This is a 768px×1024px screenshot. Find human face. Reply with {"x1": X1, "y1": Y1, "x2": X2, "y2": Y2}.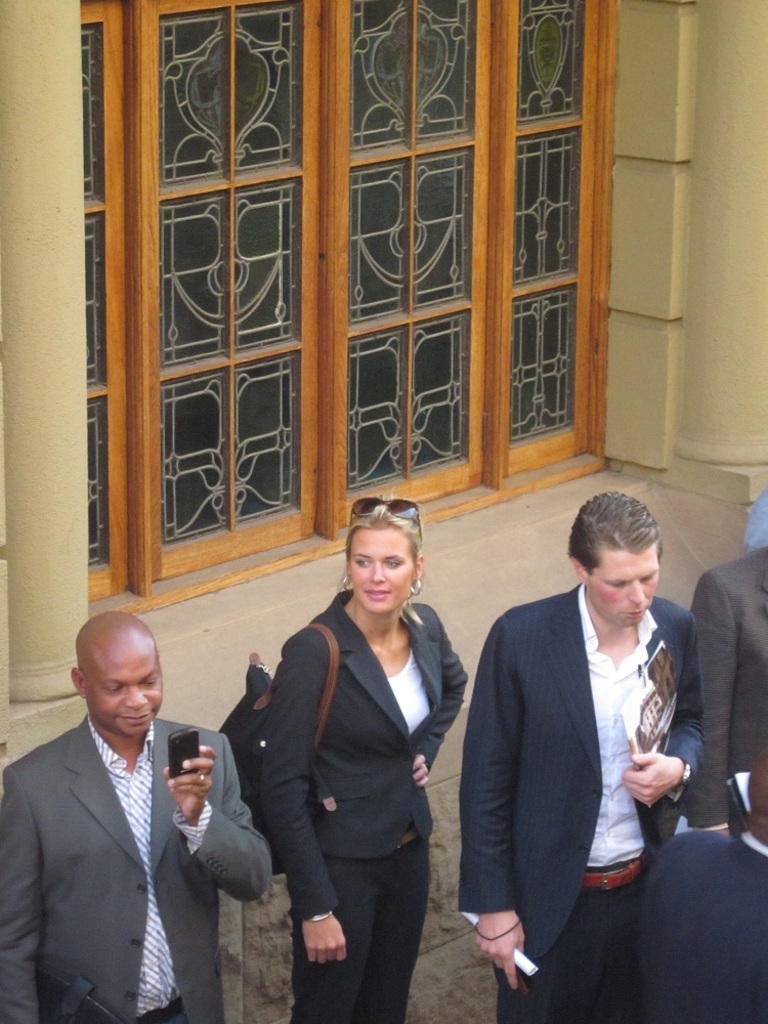
{"x1": 588, "y1": 544, "x2": 664, "y2": 625}.
